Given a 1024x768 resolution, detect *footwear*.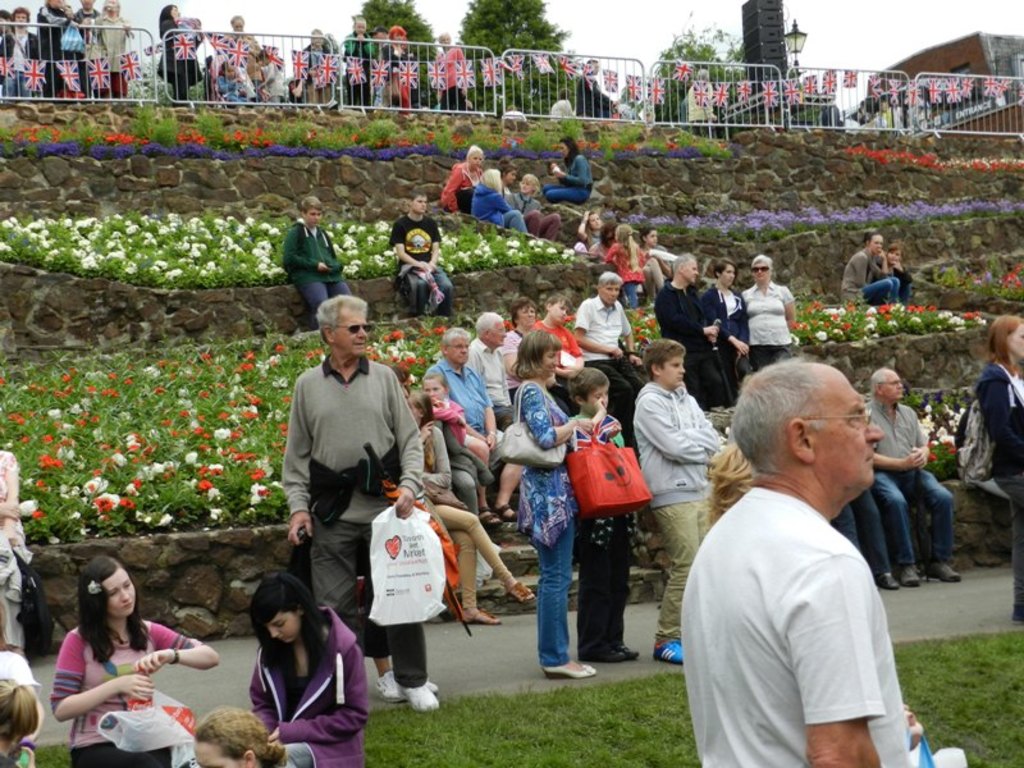
{"x1": 498, "y1": 507, "x2": 525, "y2": 522}.
